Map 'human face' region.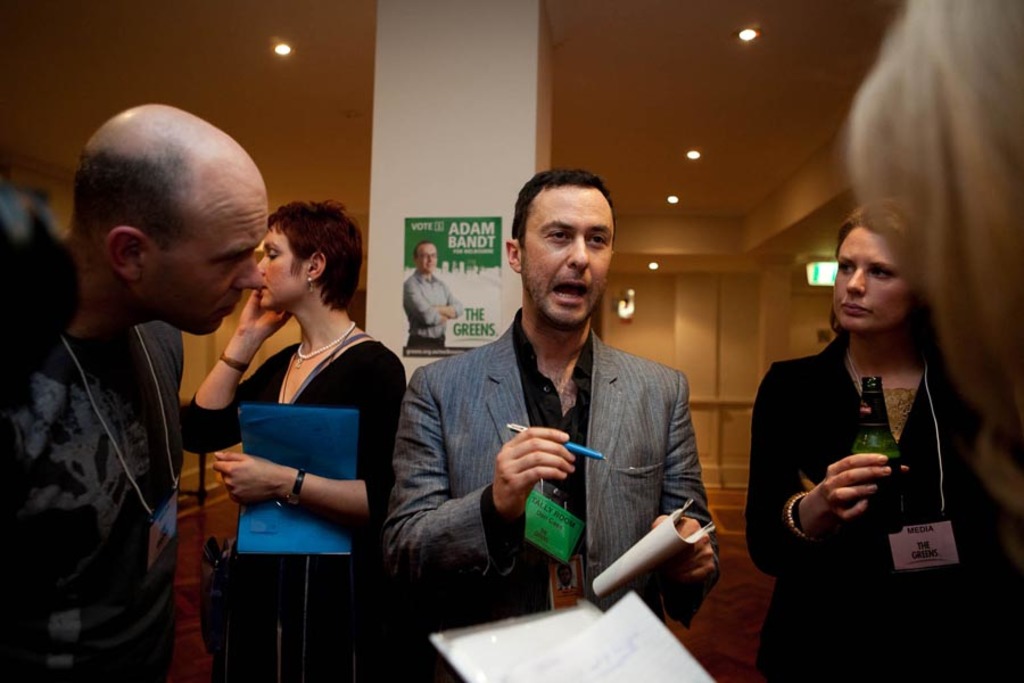
Mapped to Rect(522, 189, 612, 326).
